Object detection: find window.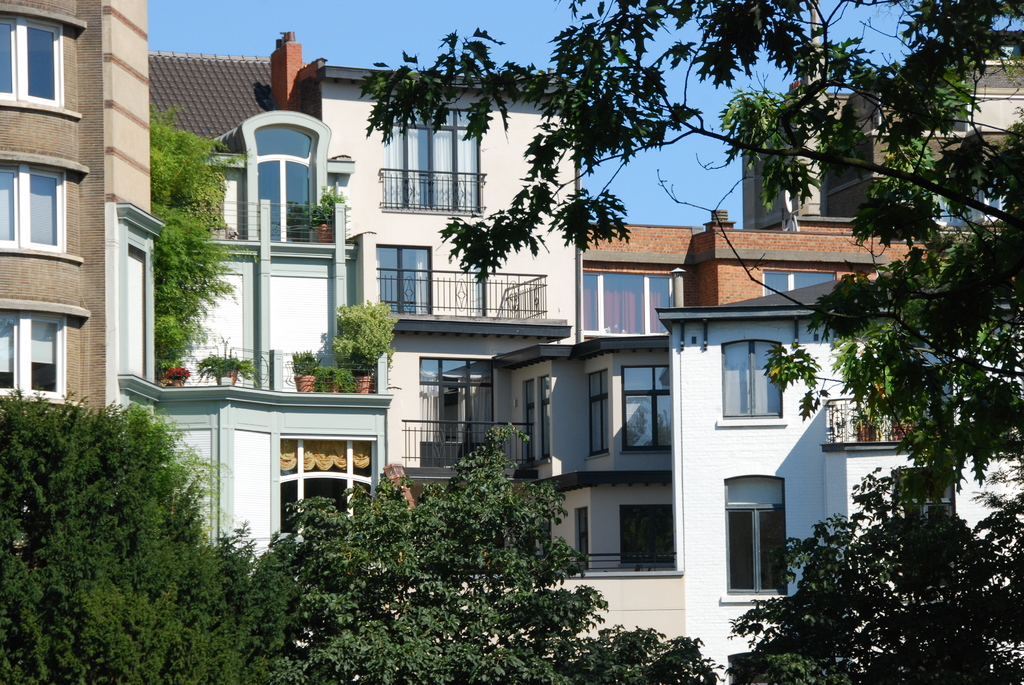
{"left": 5, "top": 289, "right": 74, "bottom": 407}.
